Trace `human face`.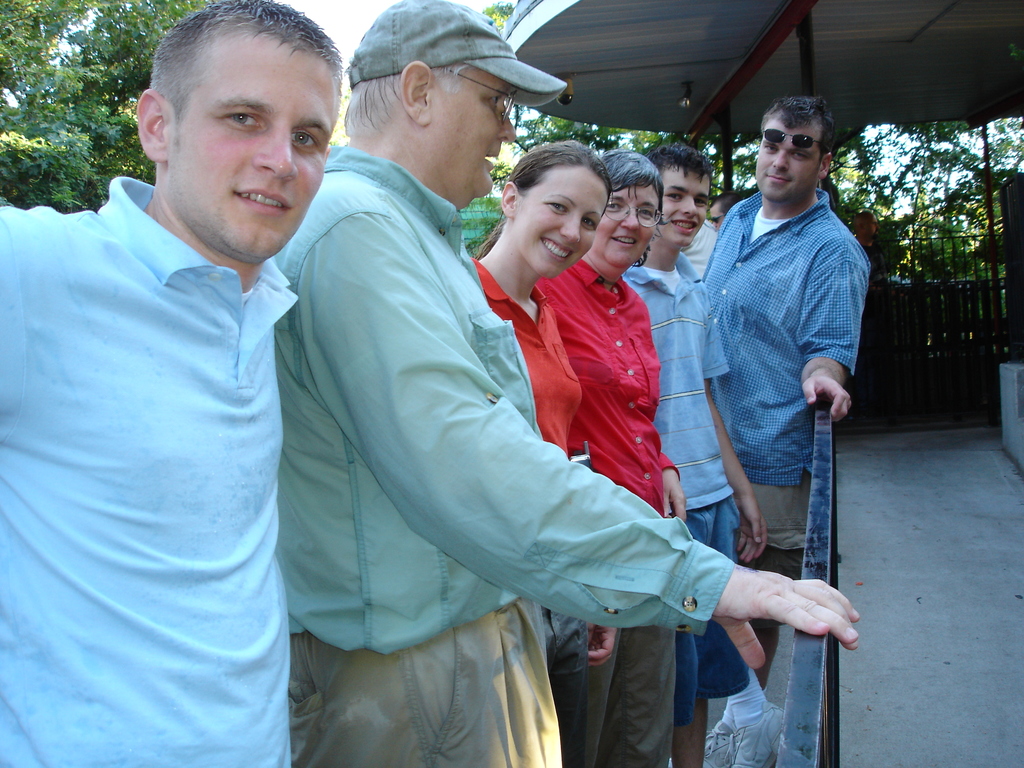
Traced to crop(518, 166, 607, 275).
